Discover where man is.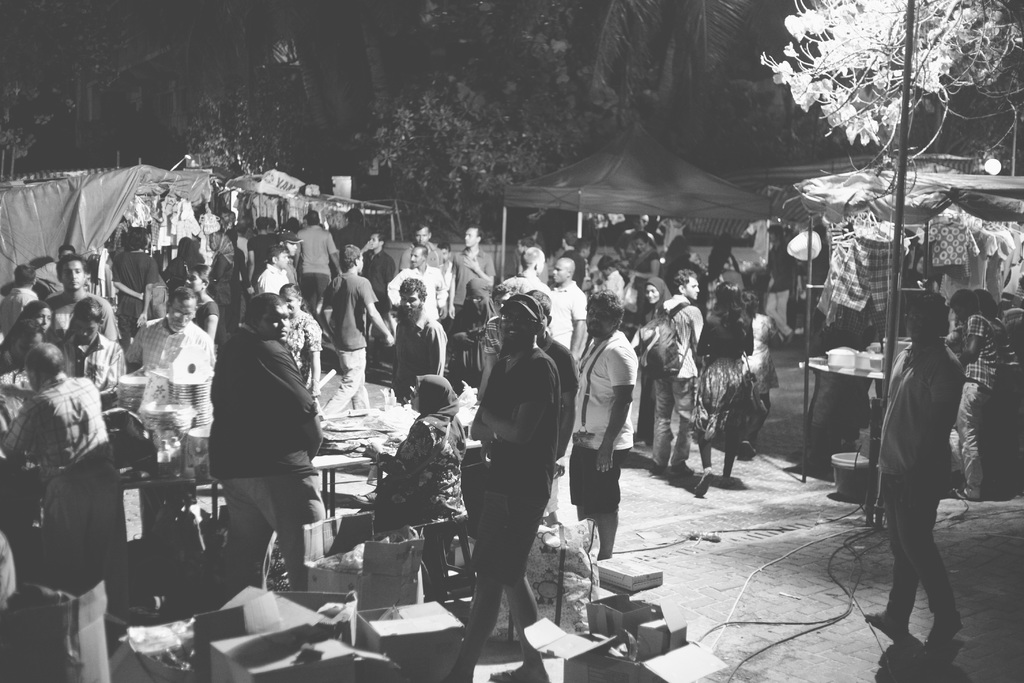
Discovered at BBox(398, 220, 447, 273).
